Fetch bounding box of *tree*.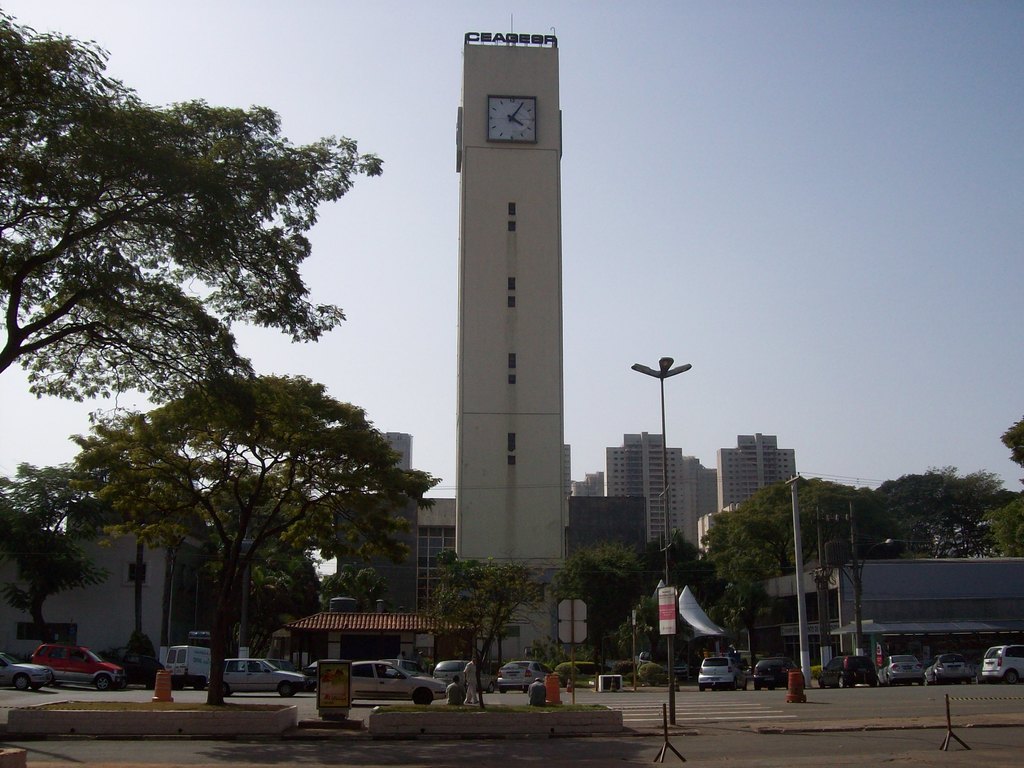
Bbox: detection(562, 543, 657, 669).
